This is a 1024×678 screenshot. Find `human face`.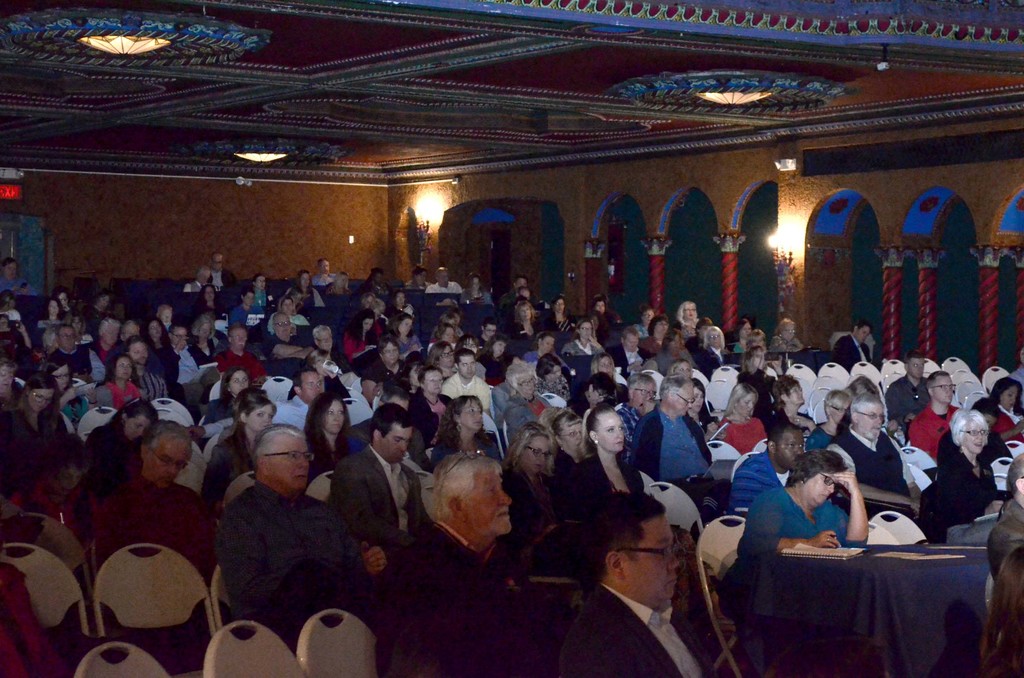
Bounding box: pyautogui.locateOnScreen(463, 473, 511, 536).
